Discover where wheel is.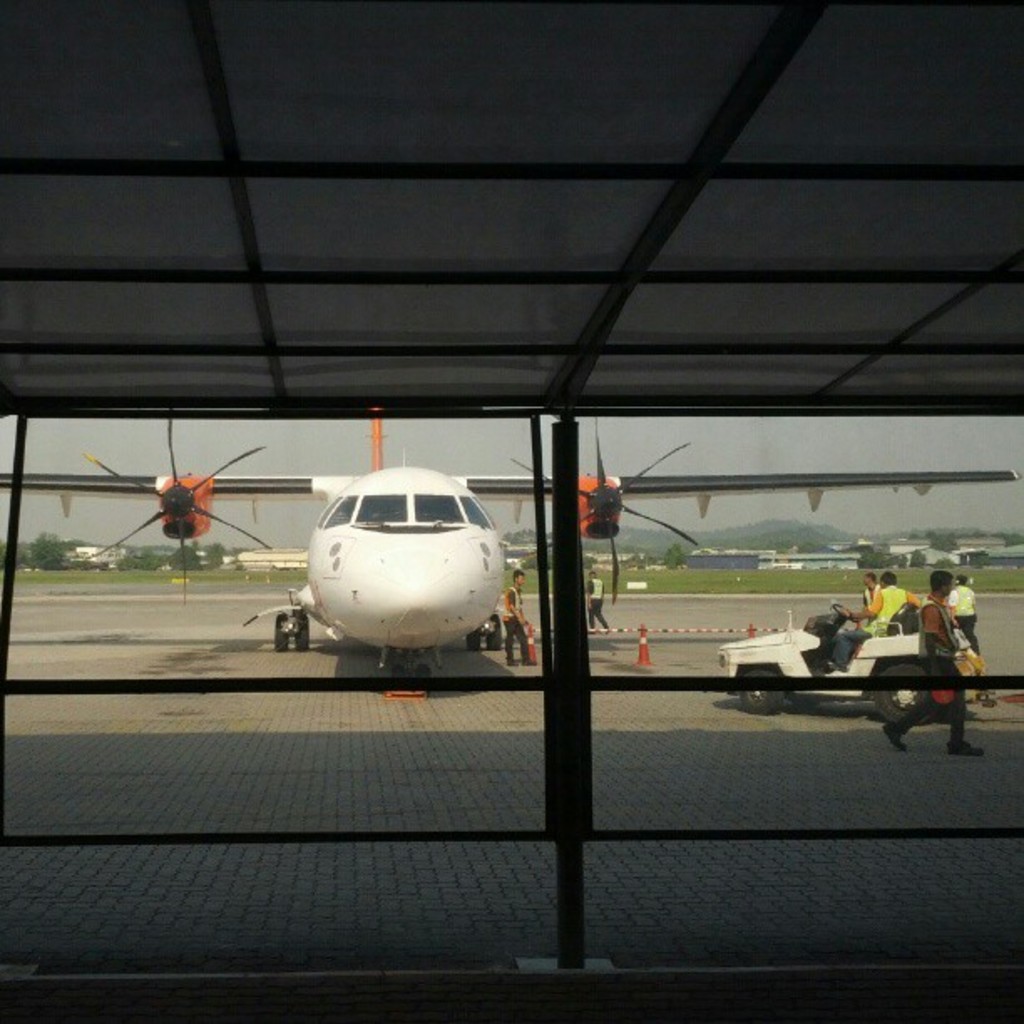
Discovered at (276, 611, 284, 648).
